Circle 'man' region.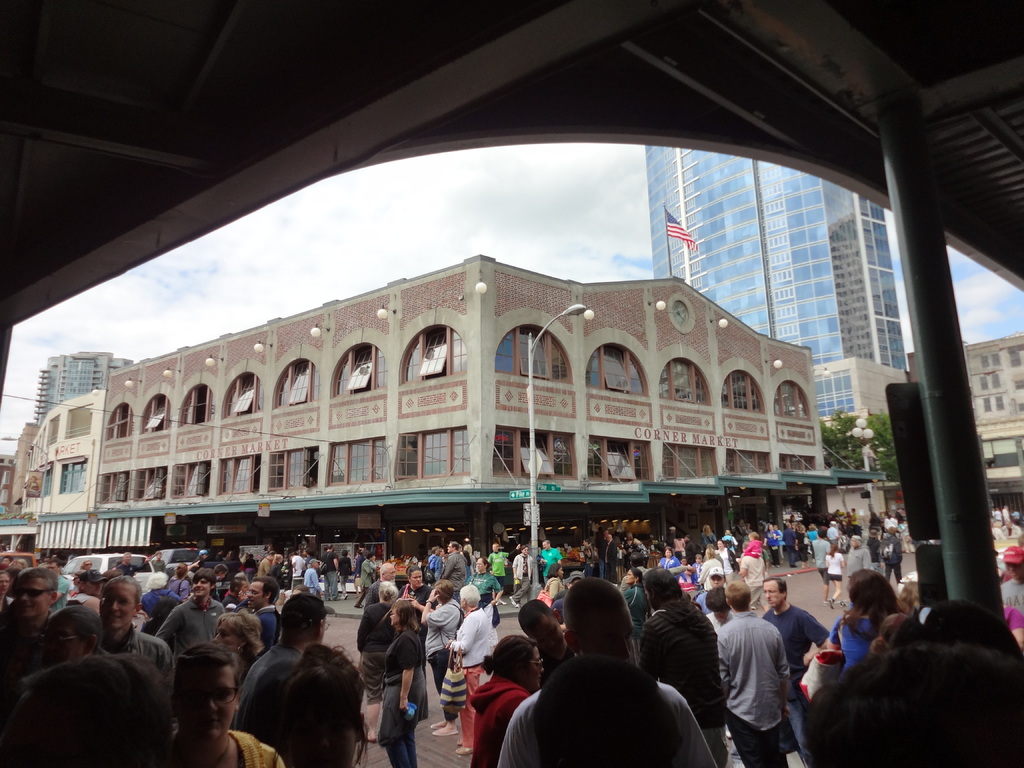
Region: Rect(364, 563, 396, 605).
